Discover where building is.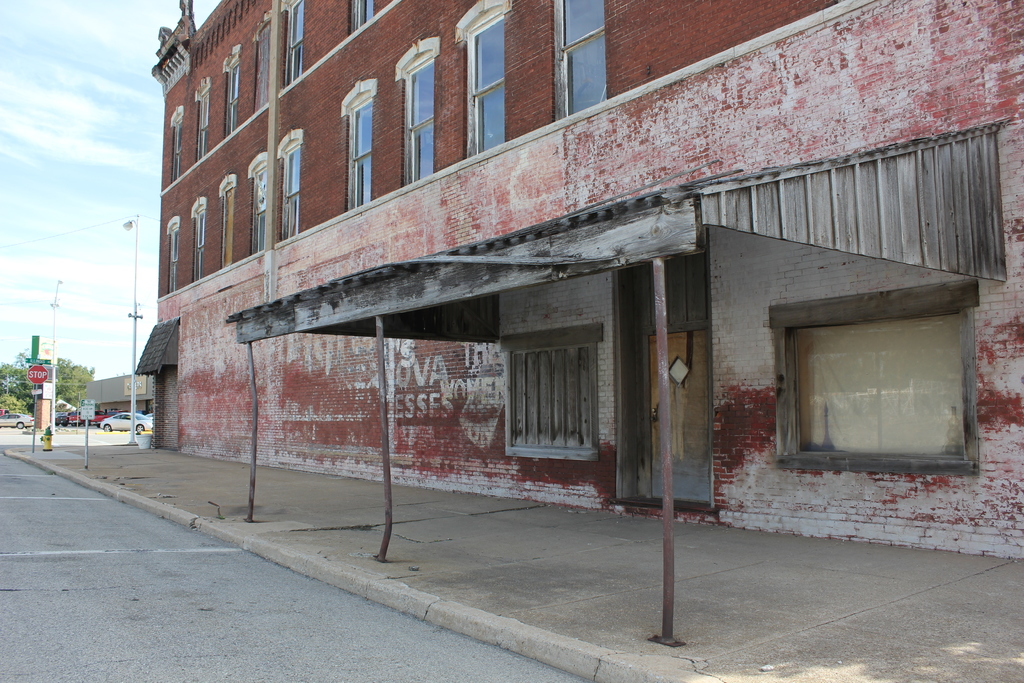
Discovered at region(148, 0, 1023, 567).
